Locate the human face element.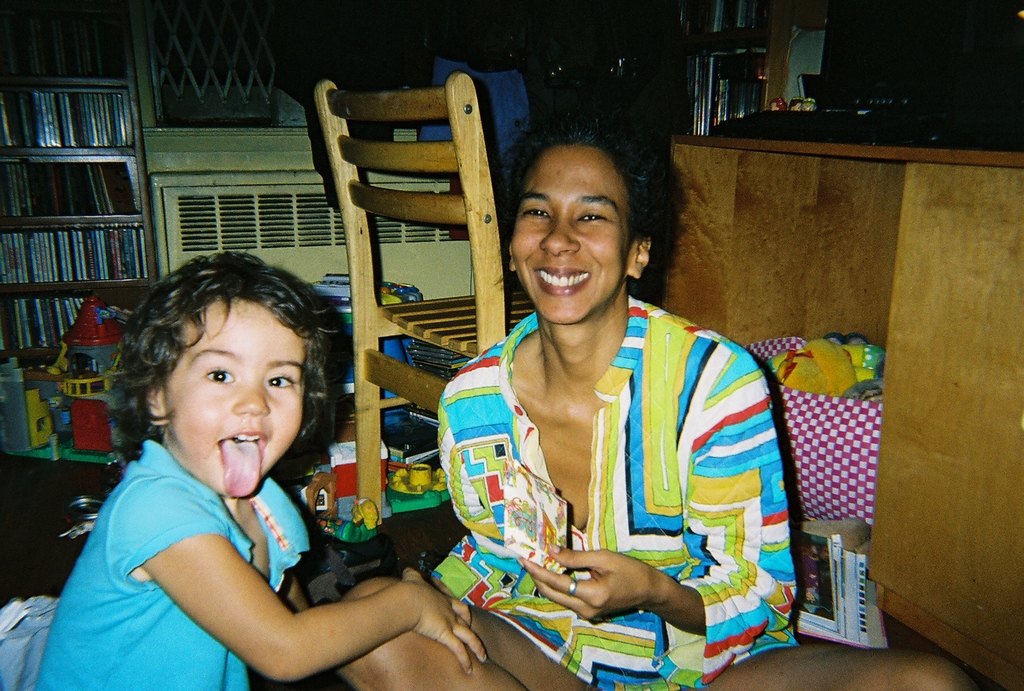
Element bbox: bbox=(509, 143, 632, 328).
